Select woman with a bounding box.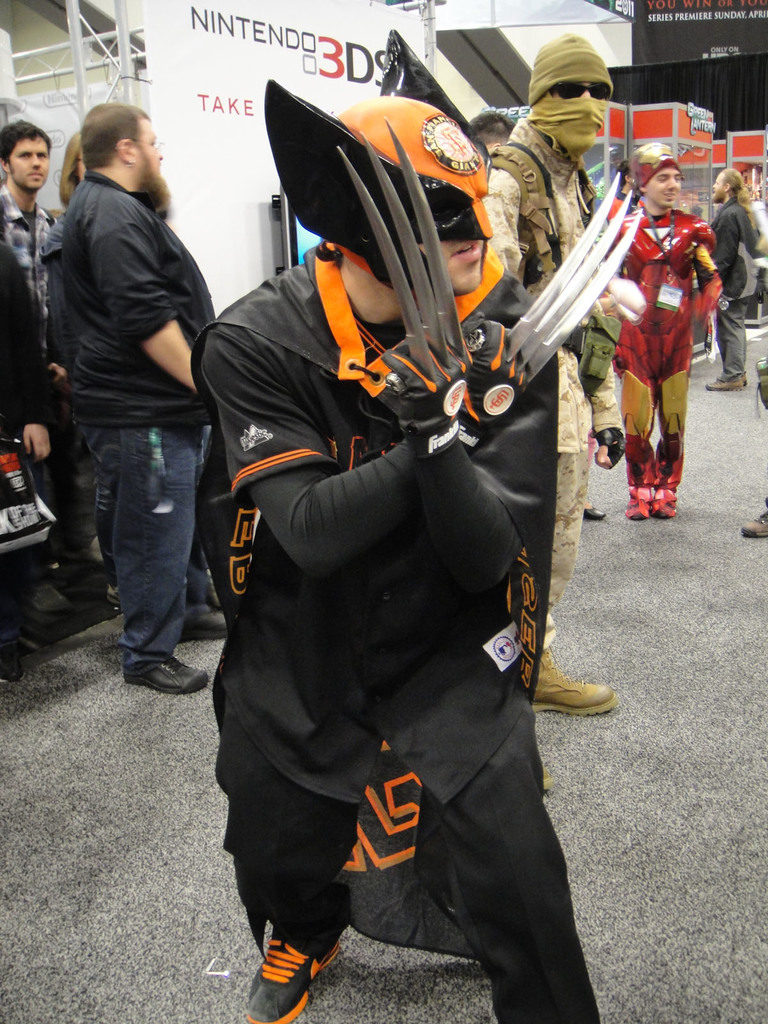
detection(43, 133, 114, 604).
